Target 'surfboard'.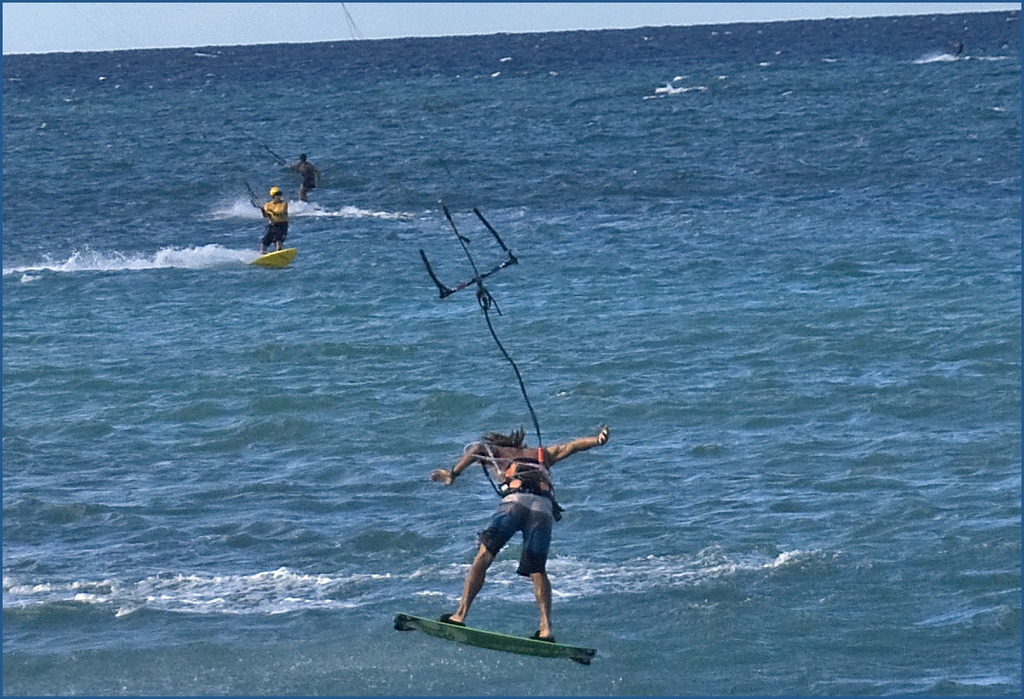
Target region: <bbox>292, 202, 324, 218</bbox>.
